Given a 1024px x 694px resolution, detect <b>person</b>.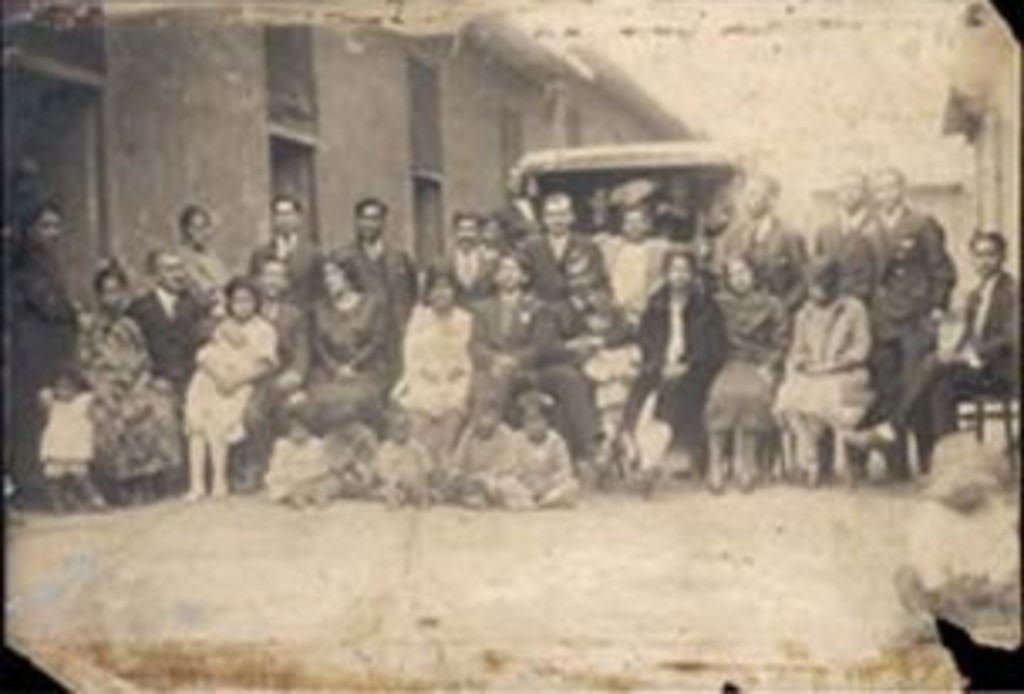
bbox(876, 428, 1017, 654).
